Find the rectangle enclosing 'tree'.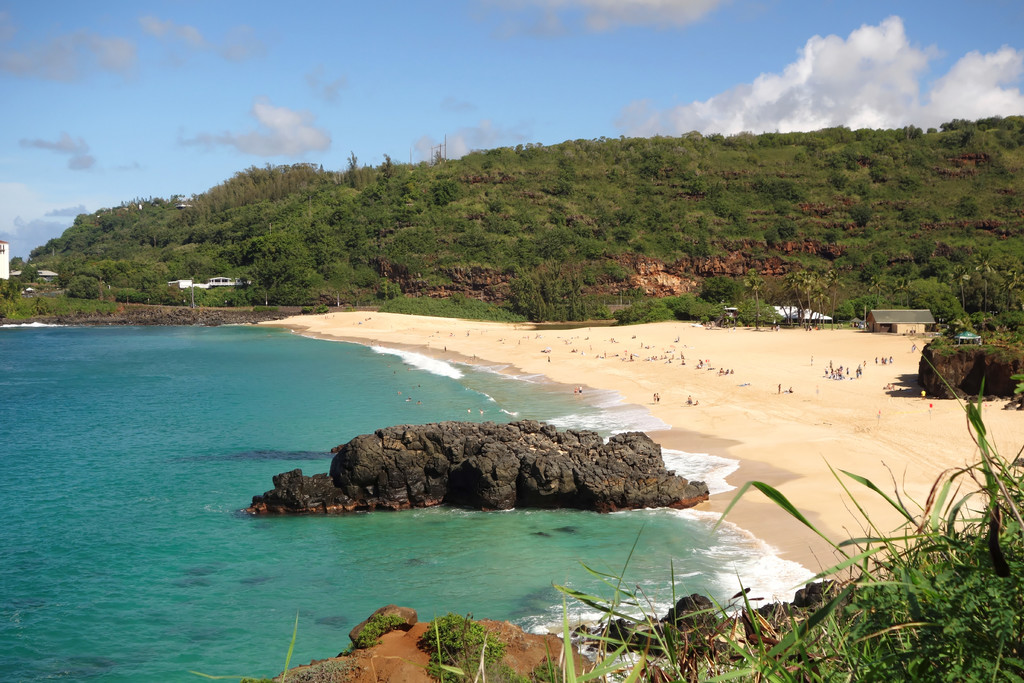
box(968, 262, 1010, 310).
